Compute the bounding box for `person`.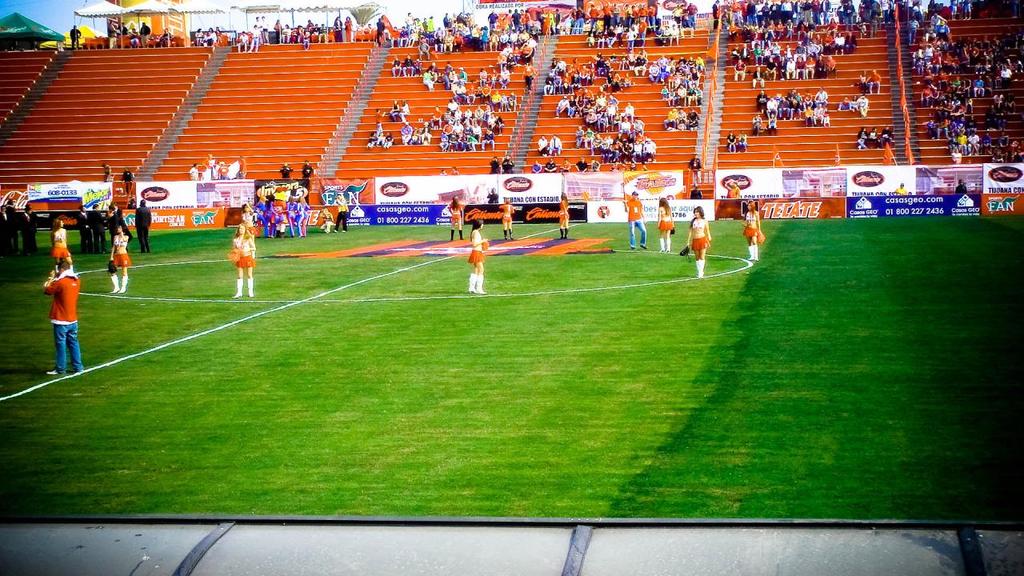
x1=745 y1=207 x2=763 y2=263.
